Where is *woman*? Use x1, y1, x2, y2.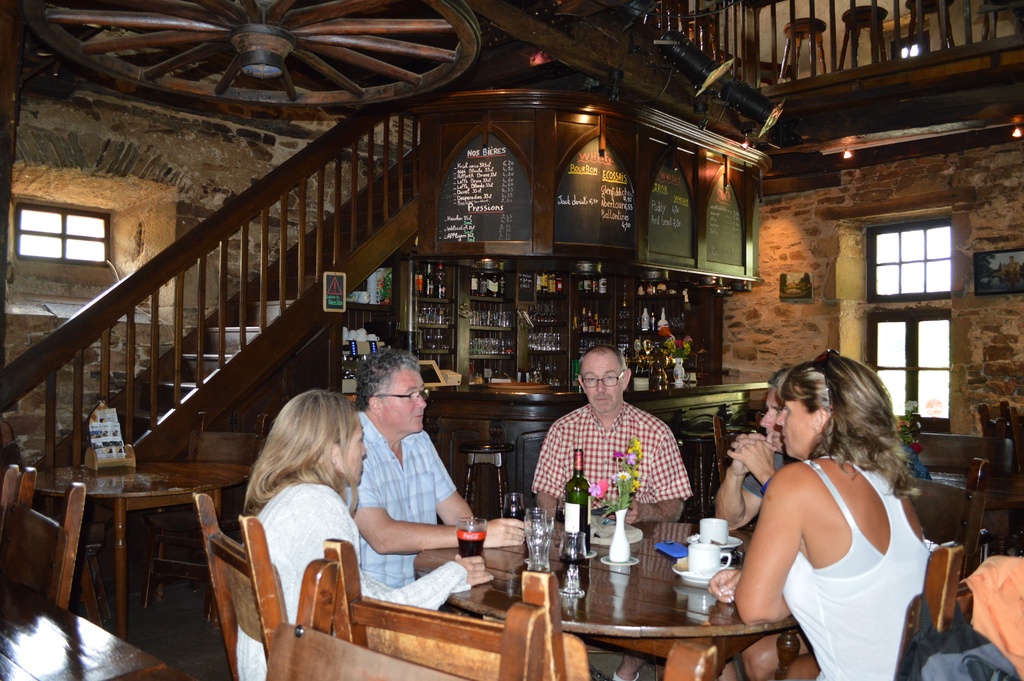
234, 386, 496, 680.
